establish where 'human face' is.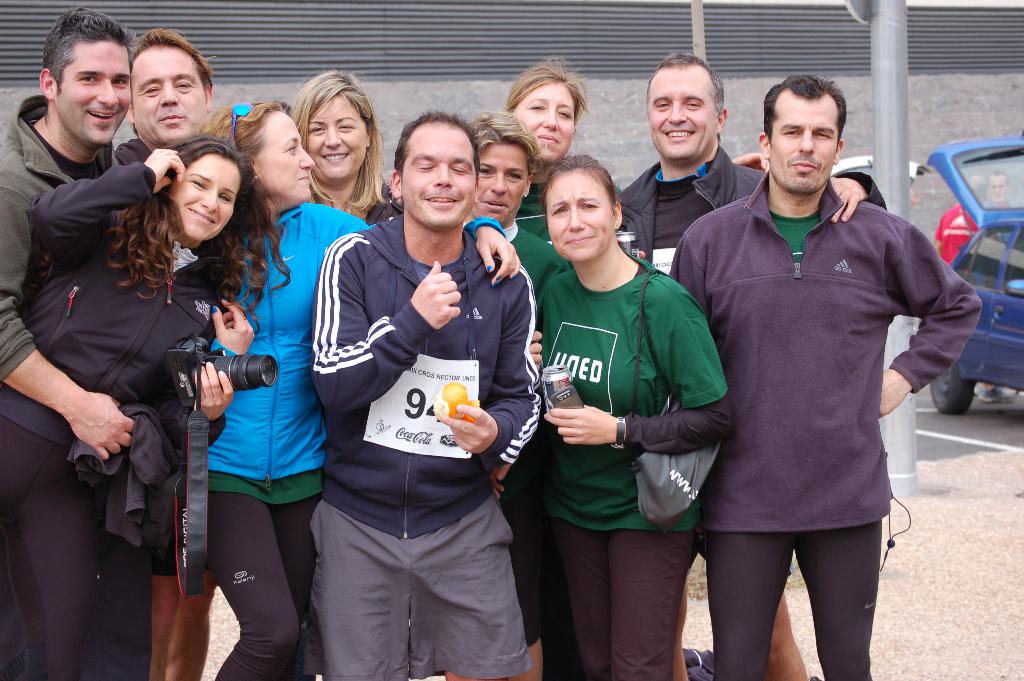
Established at <bbox>509, 80, 572, 161</bbox>.
